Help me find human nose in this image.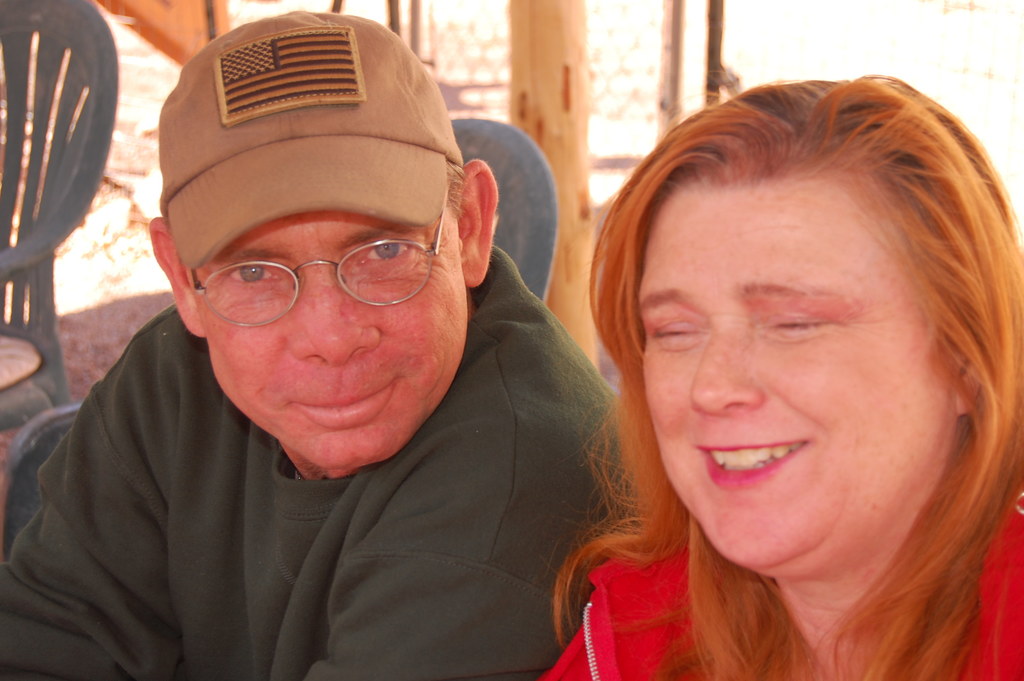
Found it: (284, 251, 377, 366).
